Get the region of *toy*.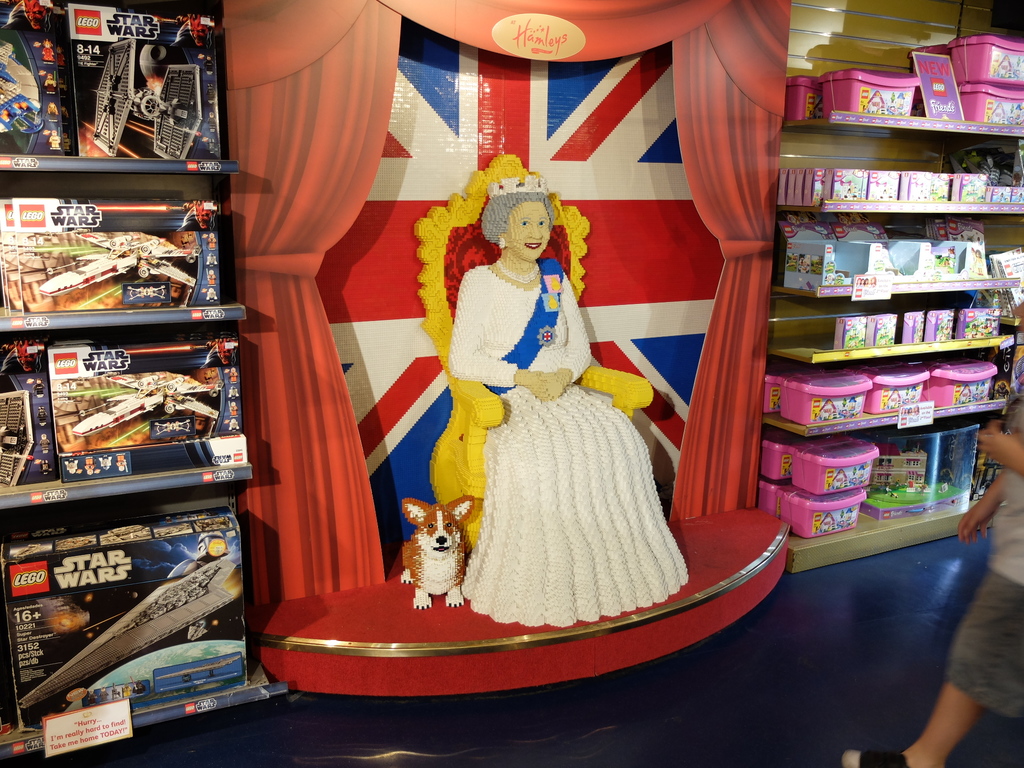
Rect(861, 90, 908, 116).
